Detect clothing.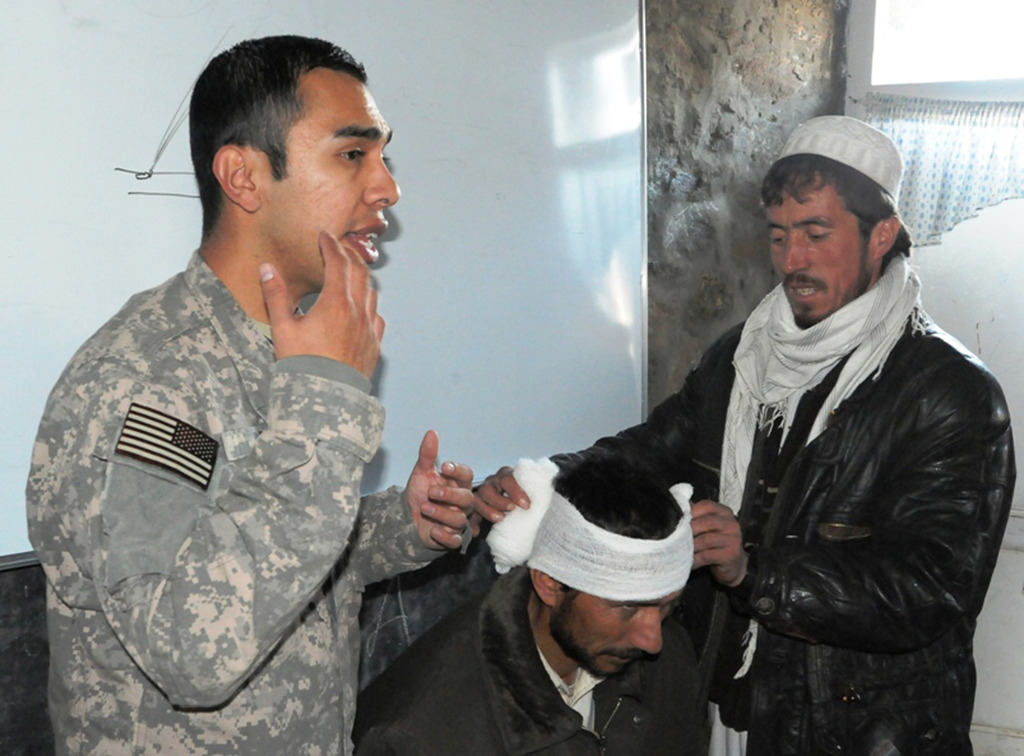
Detected at BBox(27, 174, 415, 737).
